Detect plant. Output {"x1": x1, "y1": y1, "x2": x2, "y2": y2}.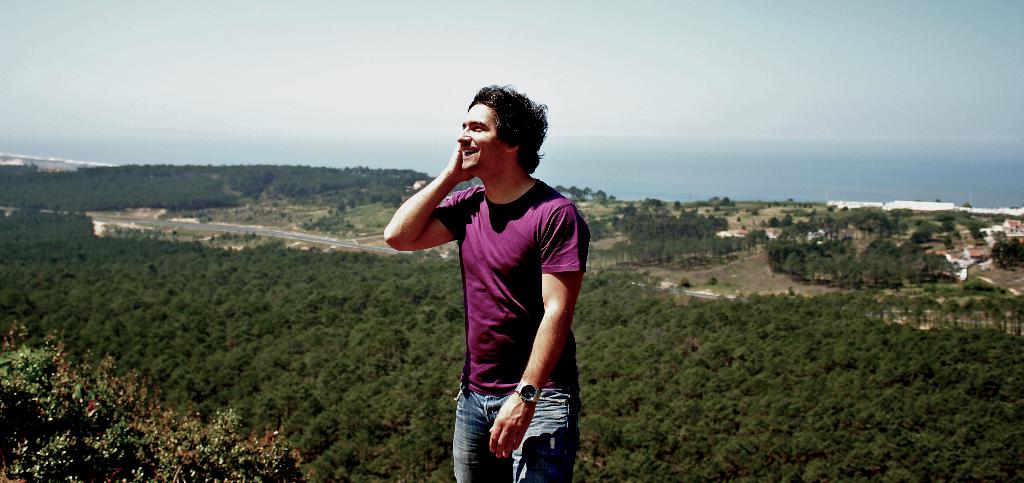
{"x1": 212, "y1": 236, "x2": 215, "y2": 239}.
